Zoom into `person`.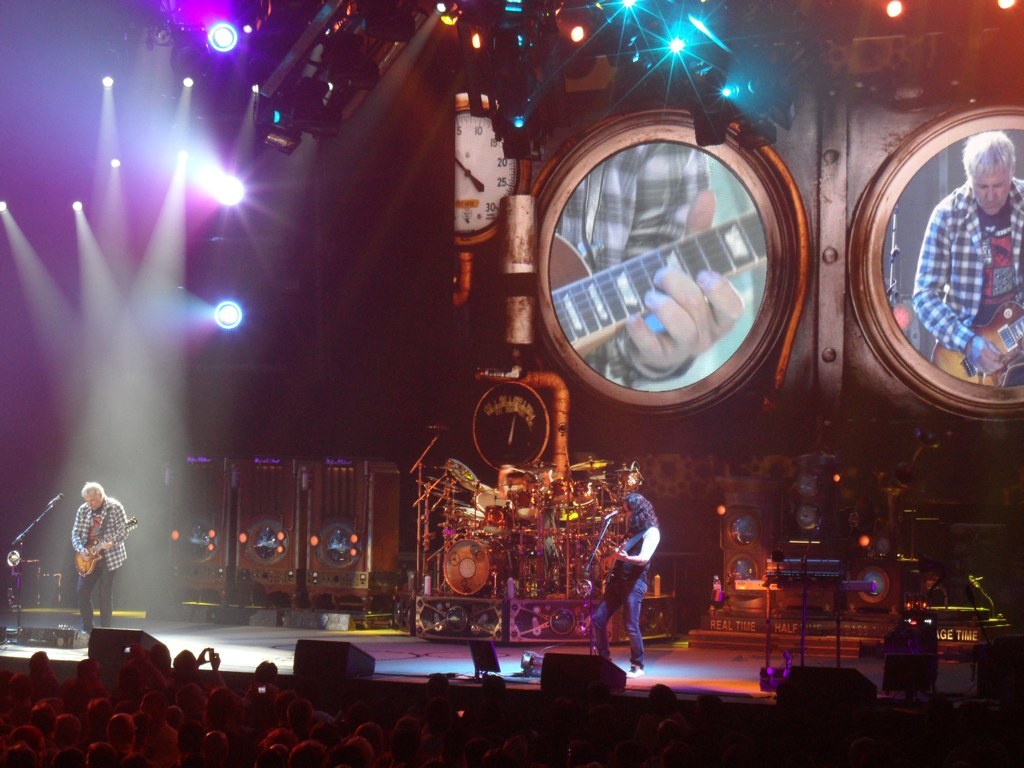
Zoom target: box(592, 464, 661, 674).
